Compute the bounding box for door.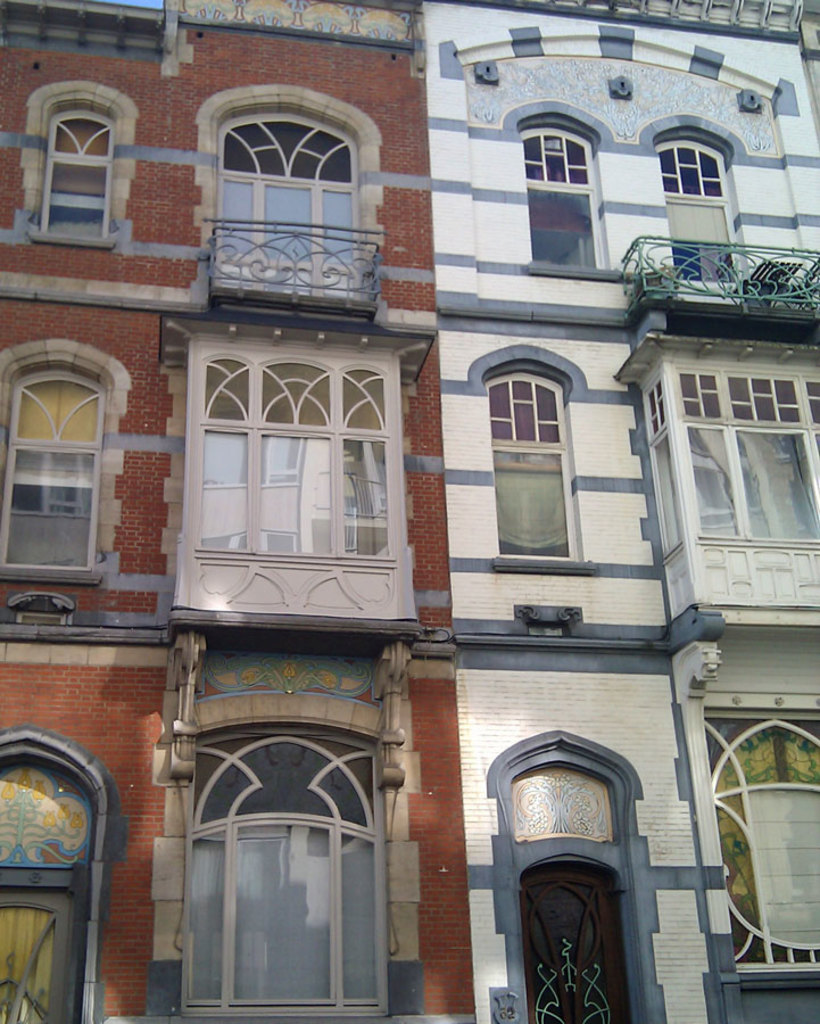
[523, 856, 620, 1023].
